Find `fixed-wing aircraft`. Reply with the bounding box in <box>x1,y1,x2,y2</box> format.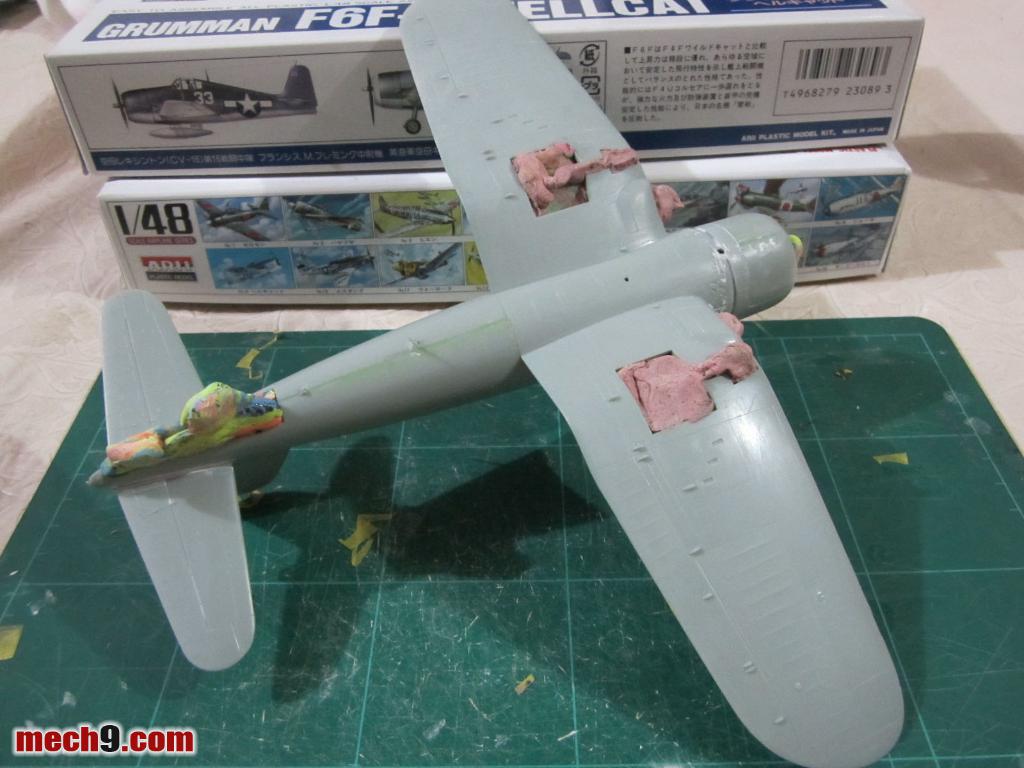
<box>297,247,372,283</box>.
